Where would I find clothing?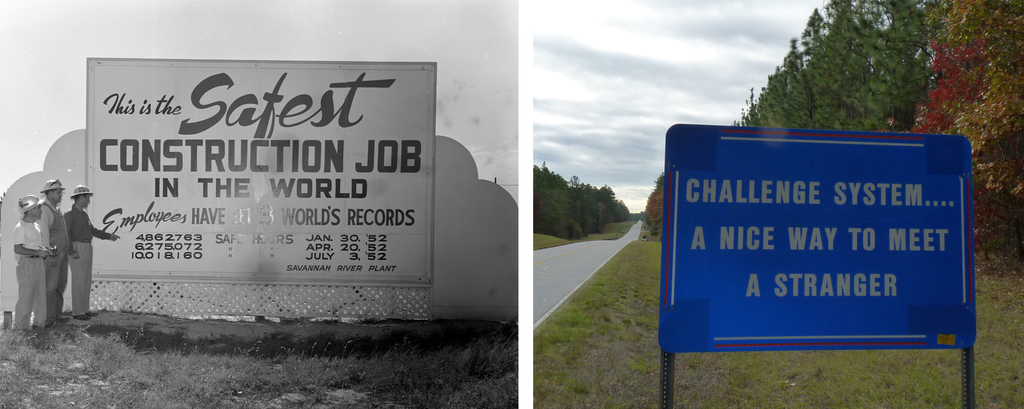
At detection(10, 219, 42, 325).
